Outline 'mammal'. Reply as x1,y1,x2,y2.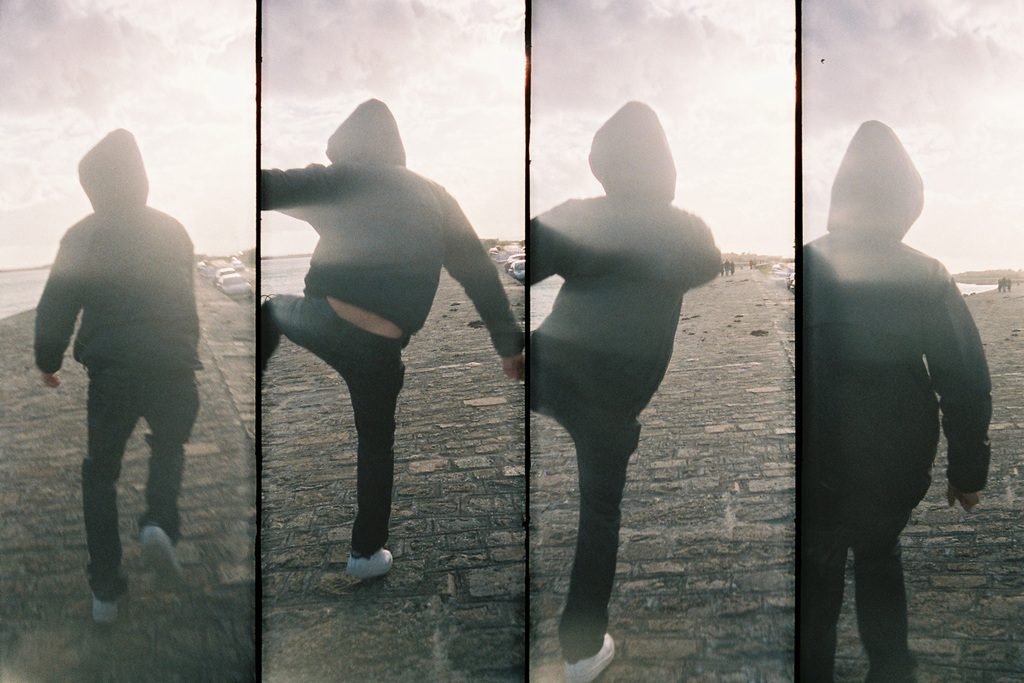
1004,273,1012,289.
